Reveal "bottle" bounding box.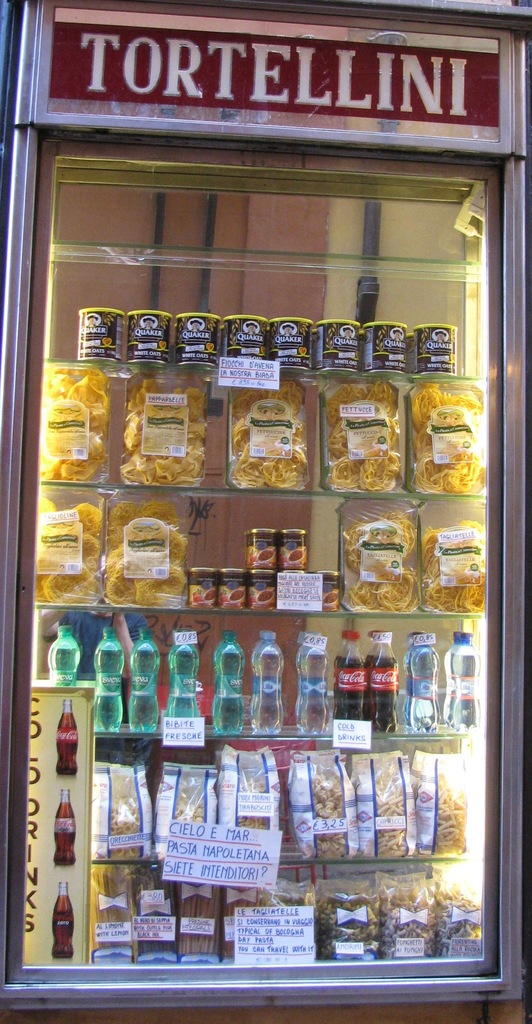
Revealed: {"left": 409, "top": 632, "right": 442, "bottom": 733}.
